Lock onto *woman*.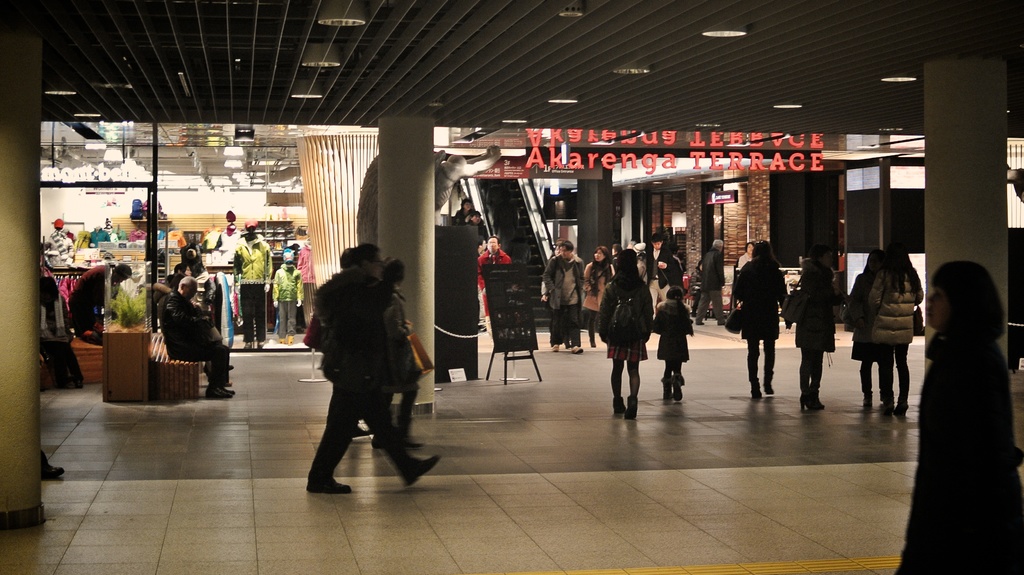
Locked: (left=797, top=240, right=844, bottom=412).
